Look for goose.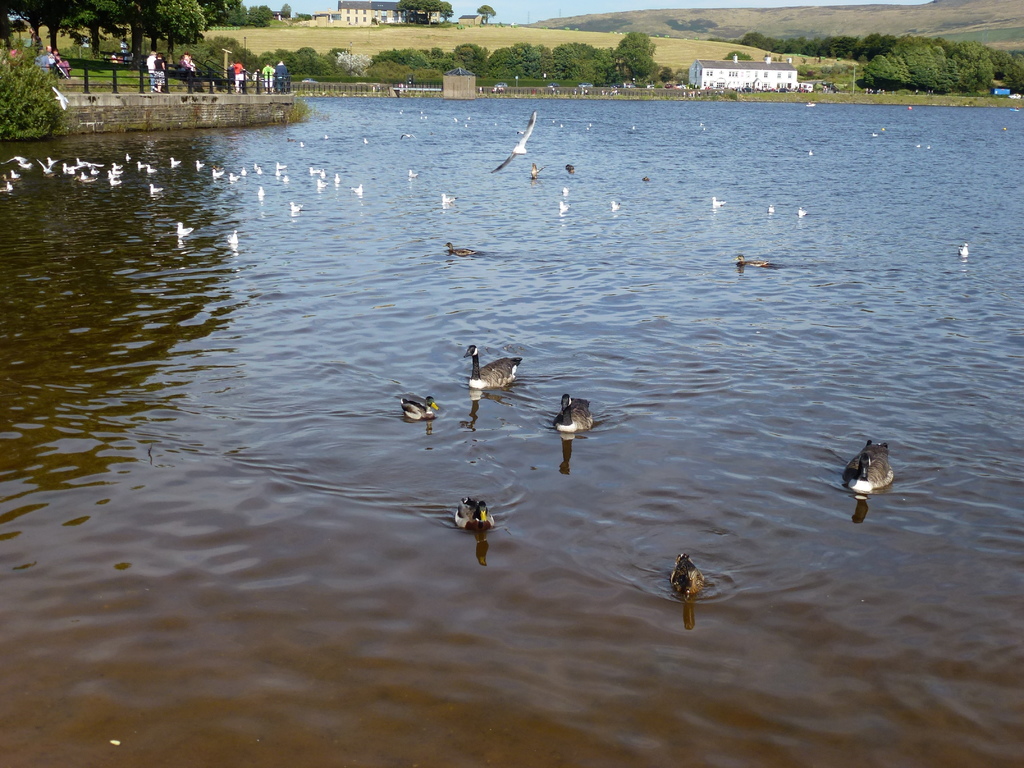
Found: [left=400, top=392, right=435, bottom=421].
